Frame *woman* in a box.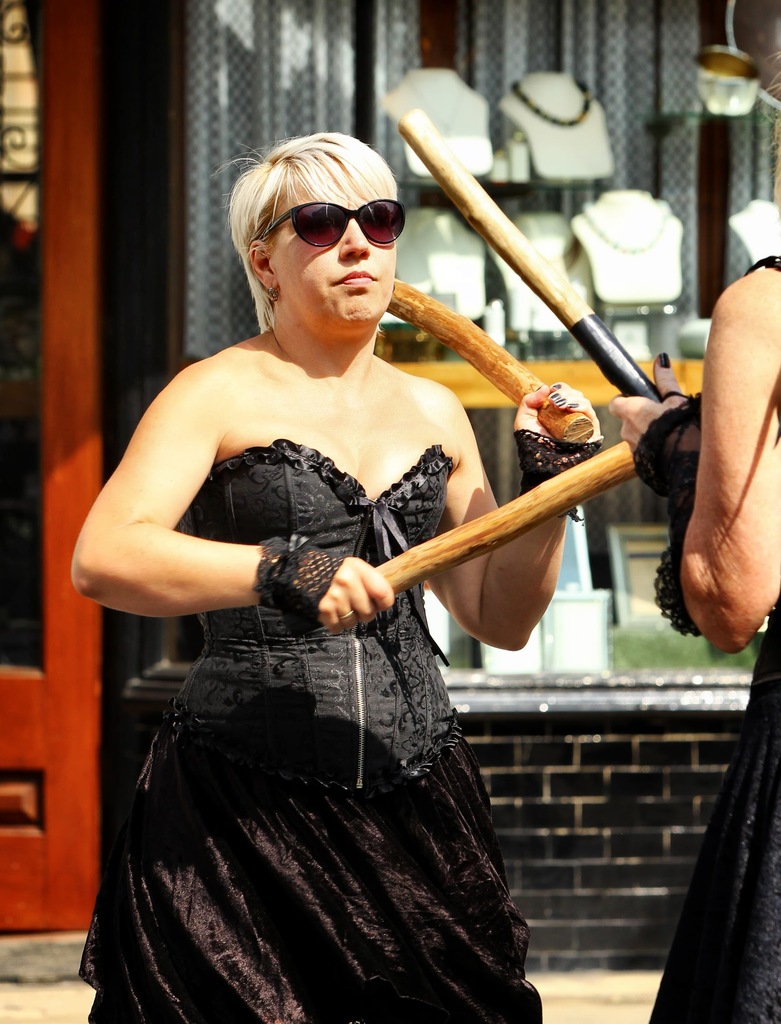
region(83, 126, 570, 1023).
